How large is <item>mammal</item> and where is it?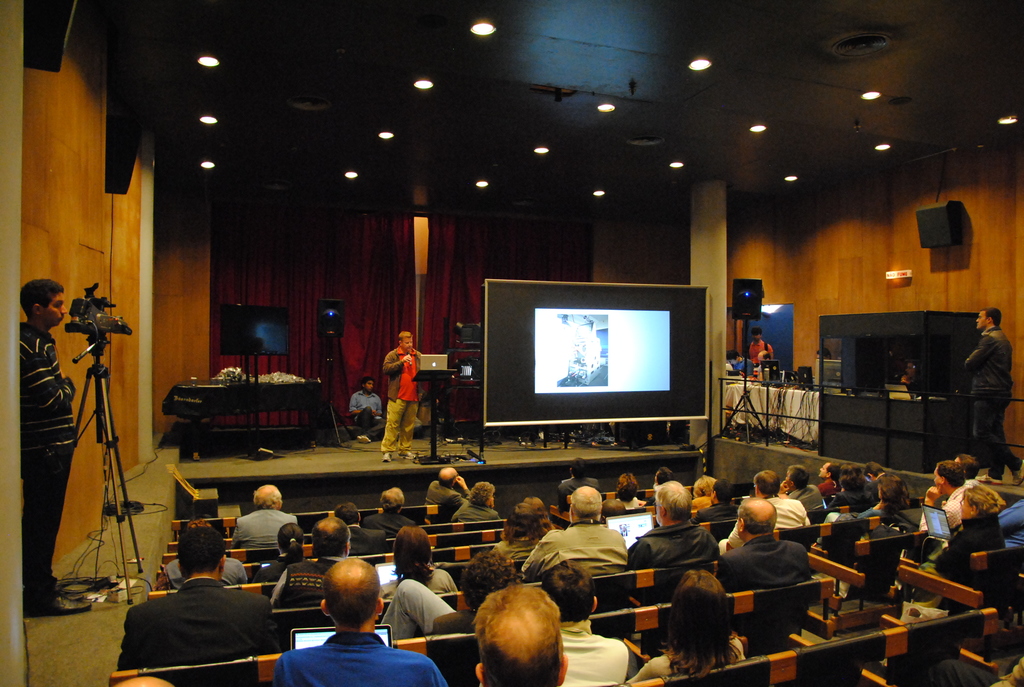
Bounding box: (x1=597, y1=499, x2=626, y2=519).
